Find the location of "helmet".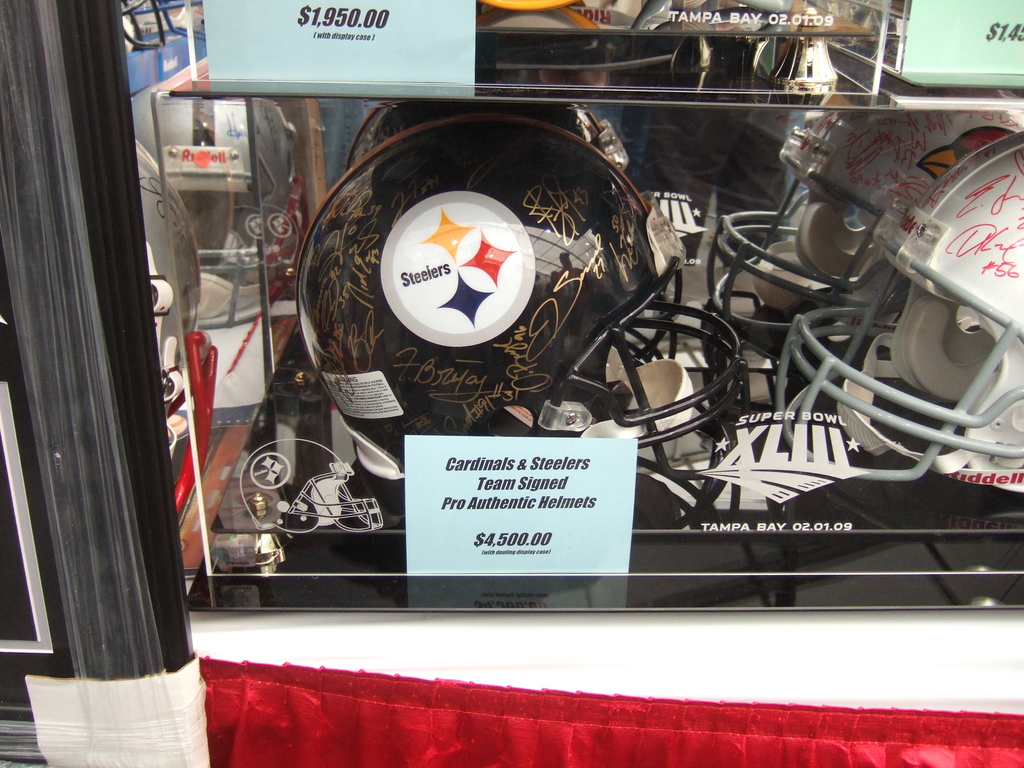
Location: <box>123,0,207,53</box>.
